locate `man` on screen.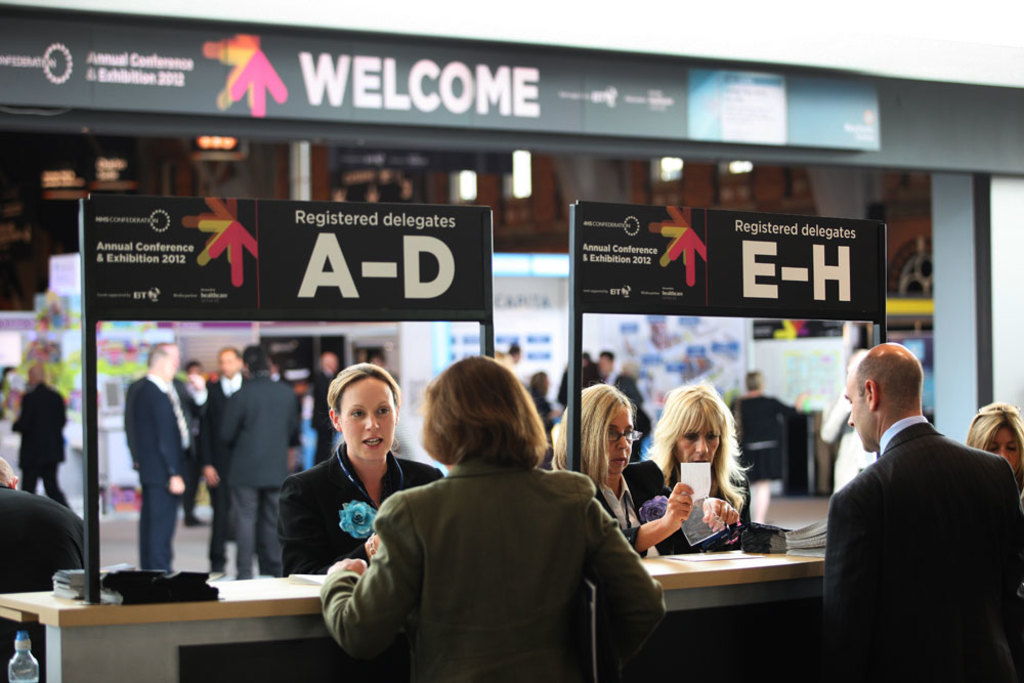
On screen at <bbox>722, 368, 807, 526</bbox>.
